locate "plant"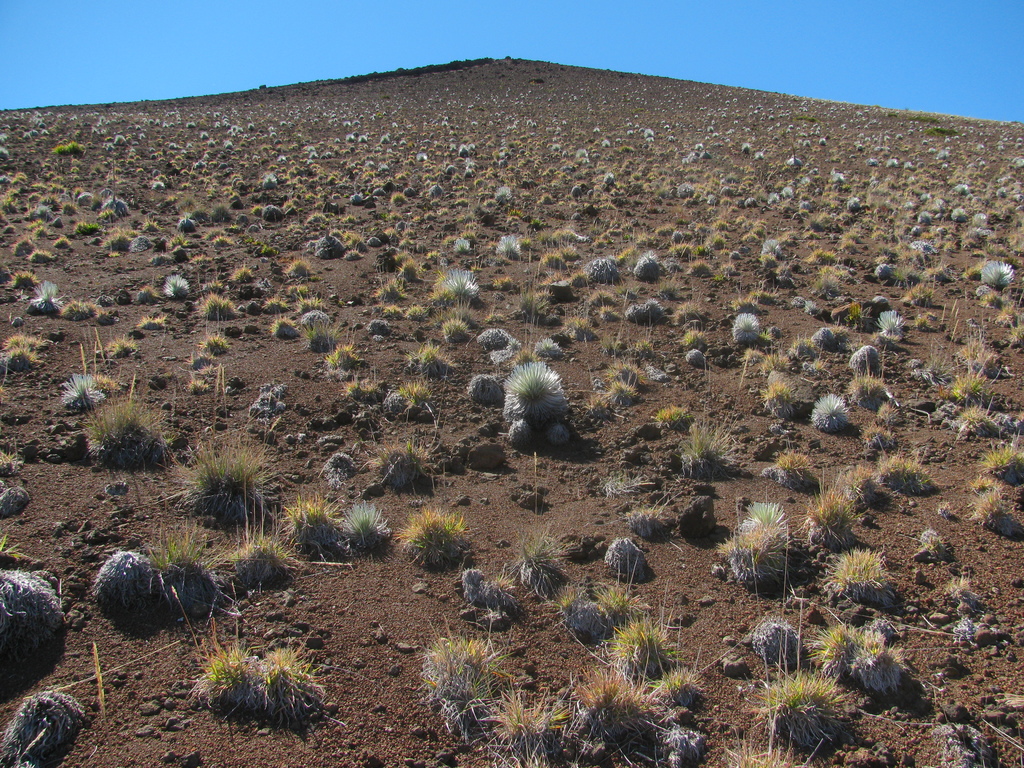
box=[746, 228, 759, 241]
